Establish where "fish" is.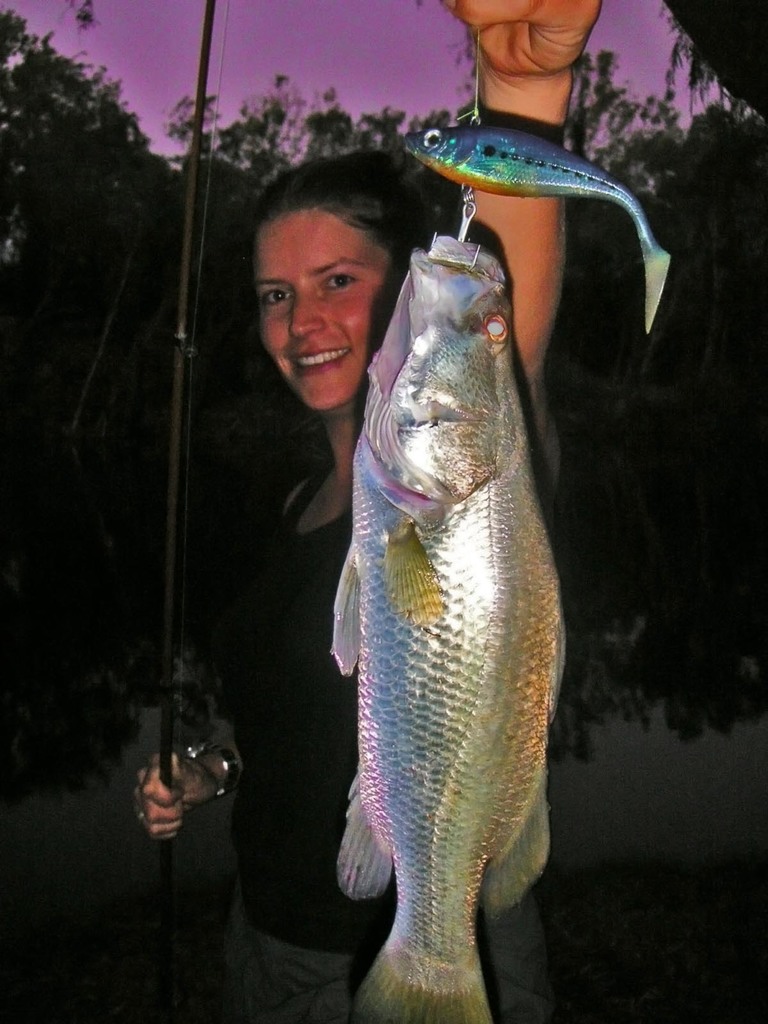
Established at box(410, 118, 670, 328).
